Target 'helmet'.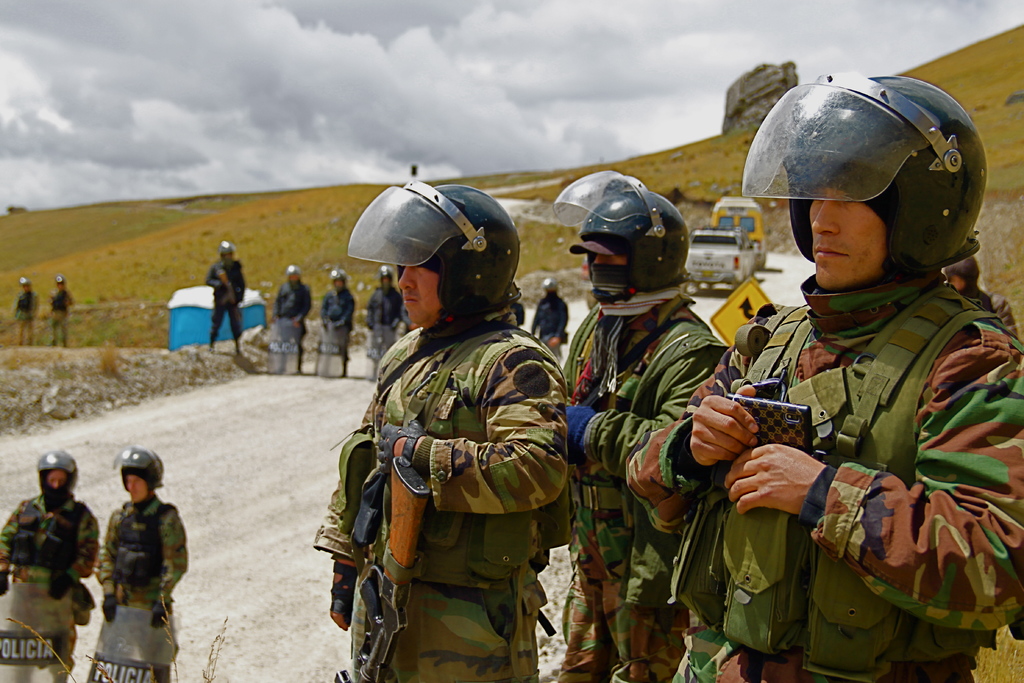
Target region: [left=36, top=449, right=78, bottom=495].
